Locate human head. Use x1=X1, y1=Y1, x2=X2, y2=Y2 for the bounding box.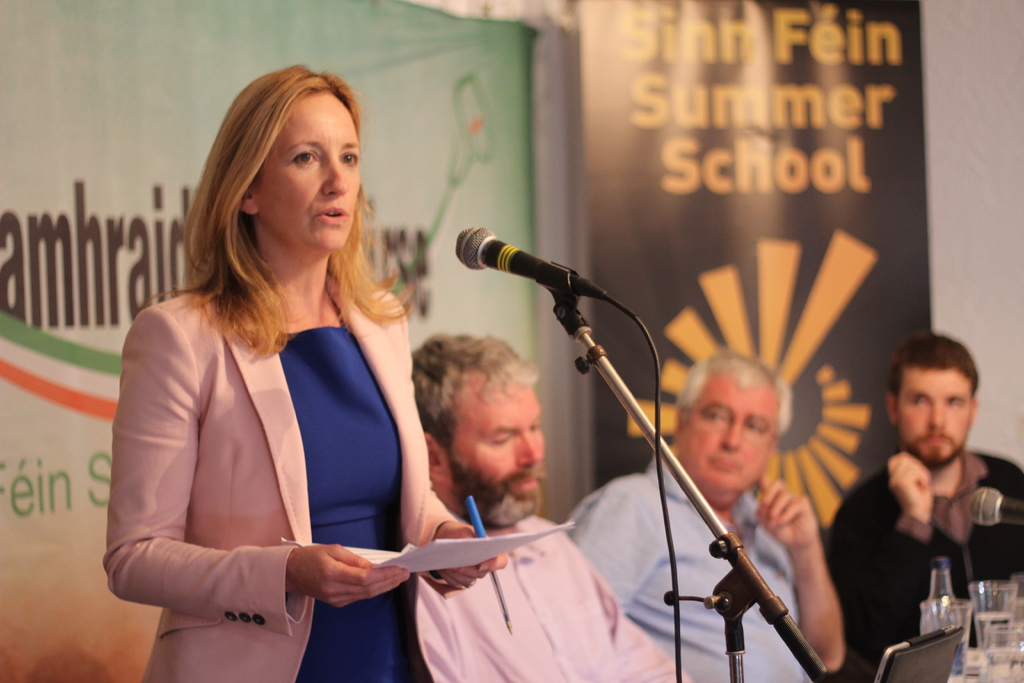
x1=412, y1=331, x2=548, y2=523.
